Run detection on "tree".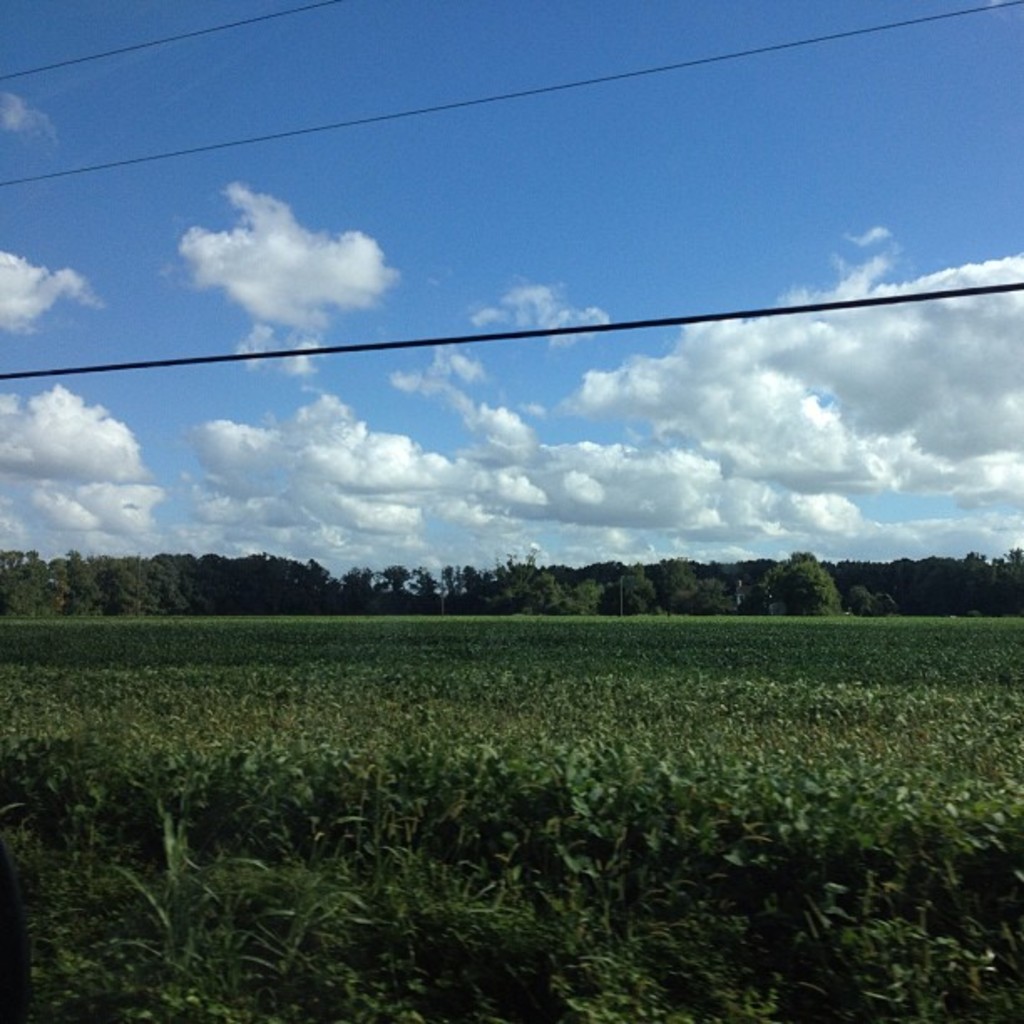
Result: crop(54, 547, 107, 612).
